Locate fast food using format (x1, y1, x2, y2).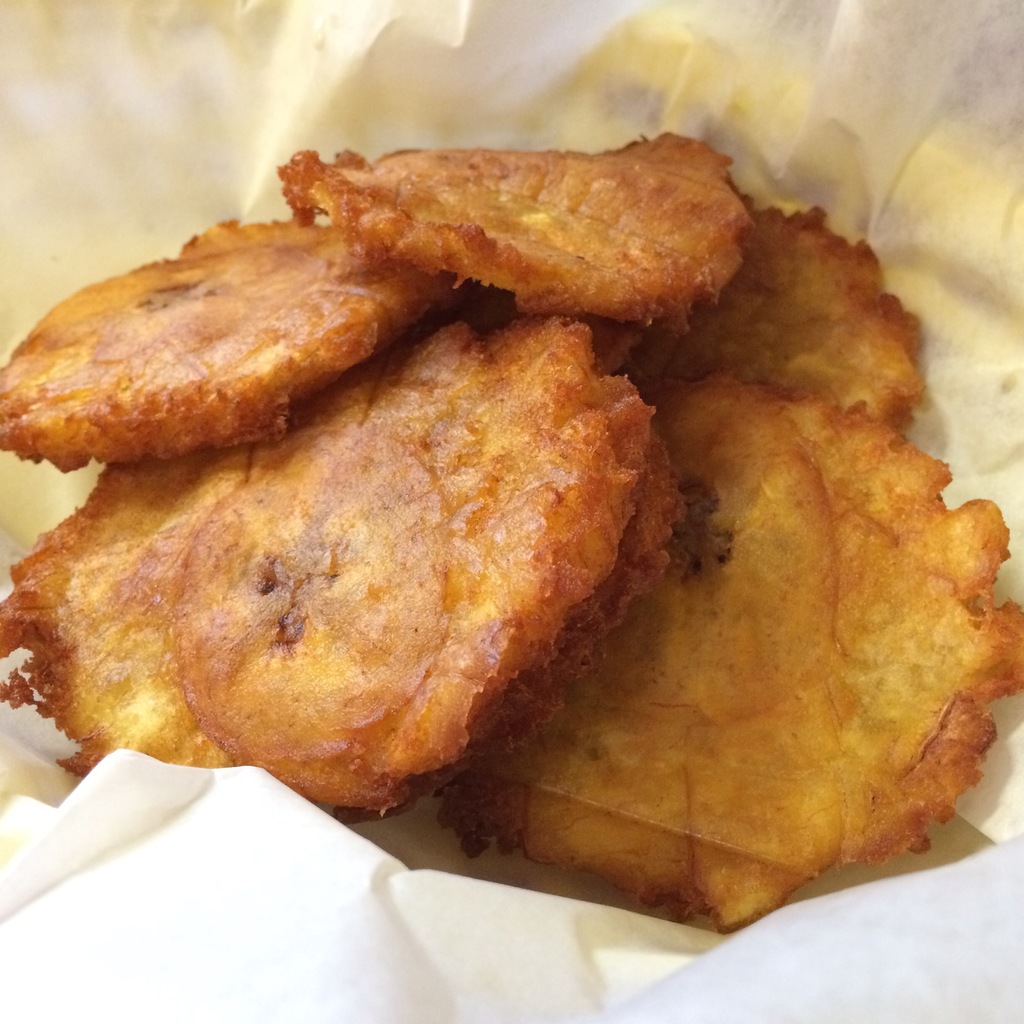
(0, 348, 380, 771).
